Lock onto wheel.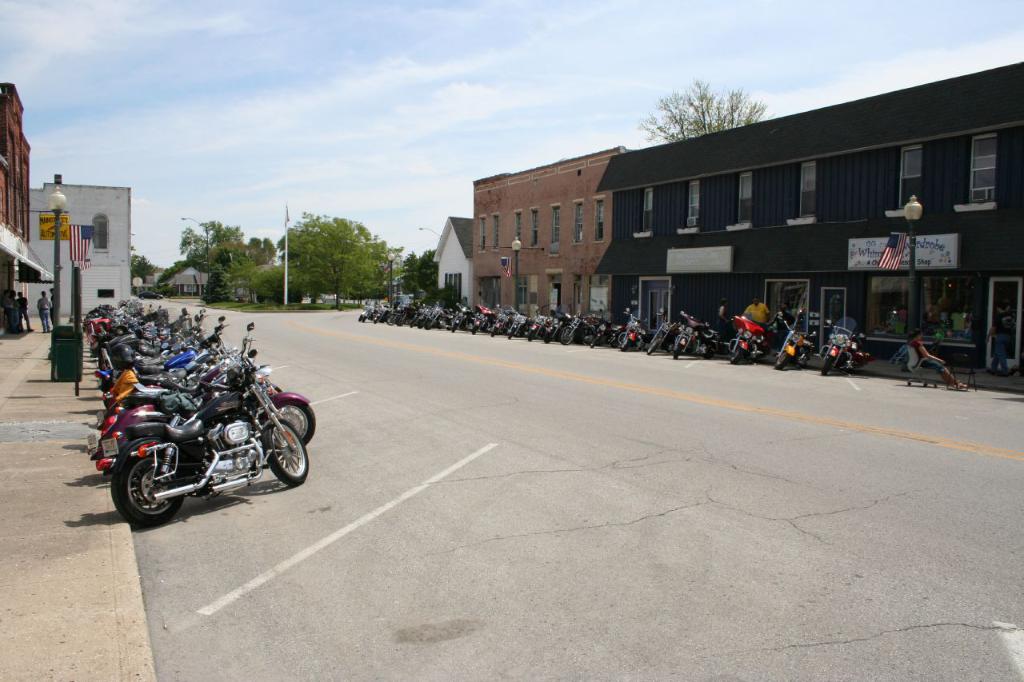
Locked: bbox=[730, 348, 748, 365].
